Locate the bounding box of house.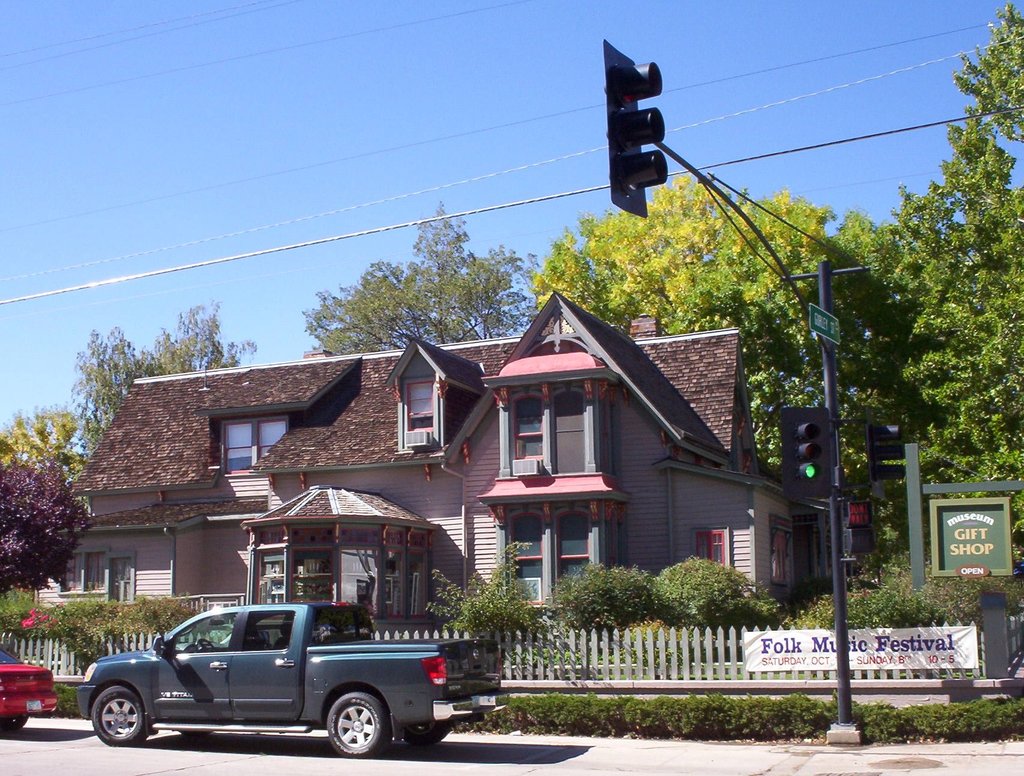
Bounding box: Rect(132, 287, 780, 661).
